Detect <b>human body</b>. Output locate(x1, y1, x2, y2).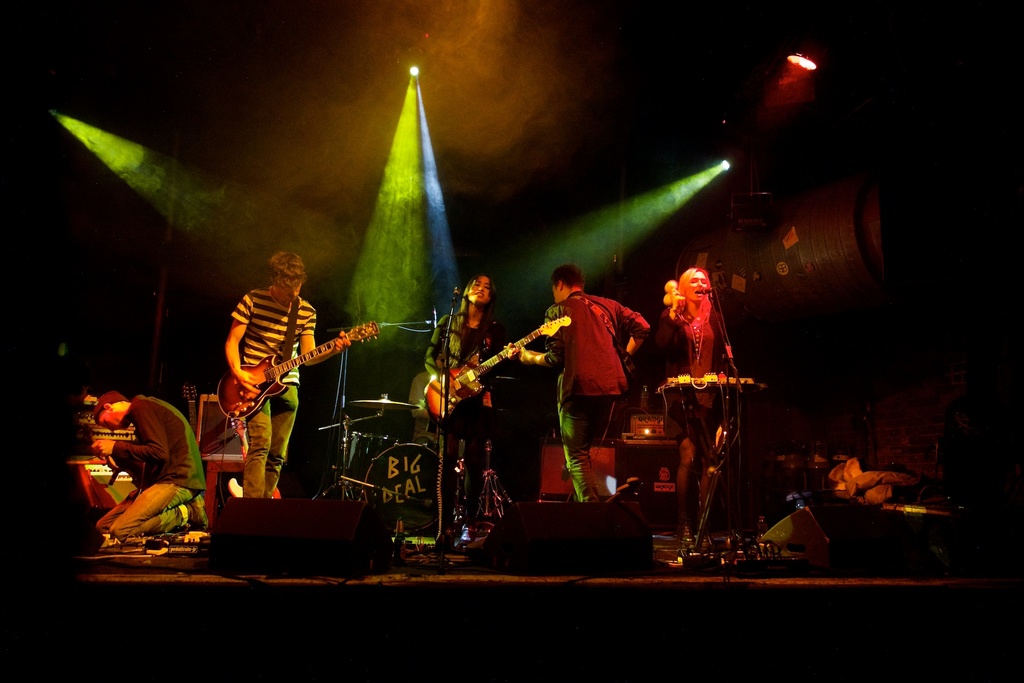
locate(651, 309, 742, 536).
